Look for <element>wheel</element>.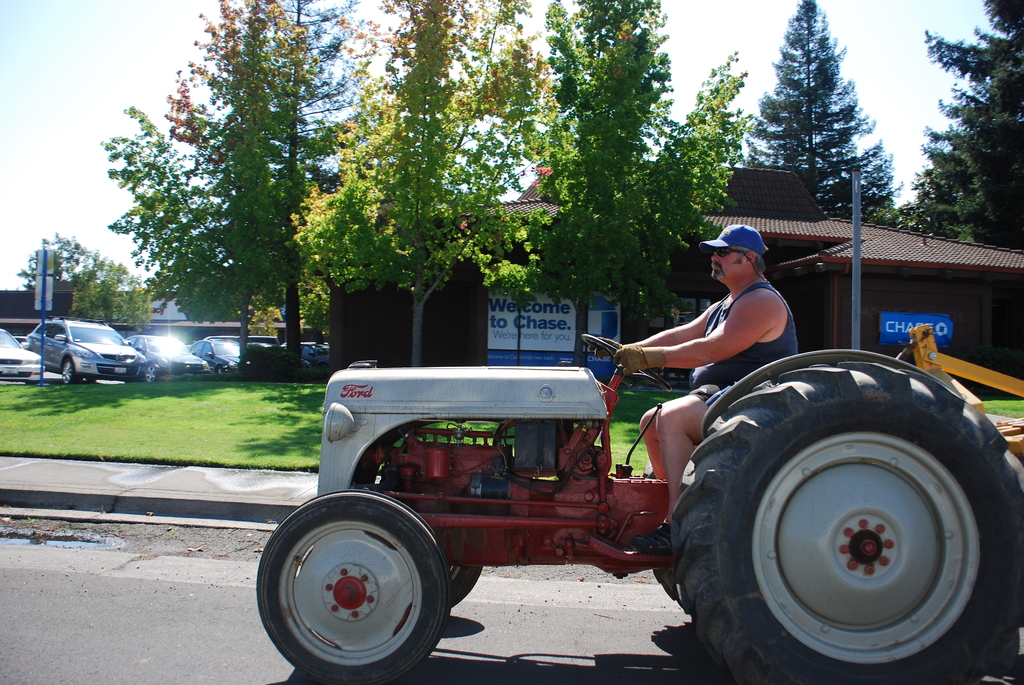
Found: 61,355,81,384.
